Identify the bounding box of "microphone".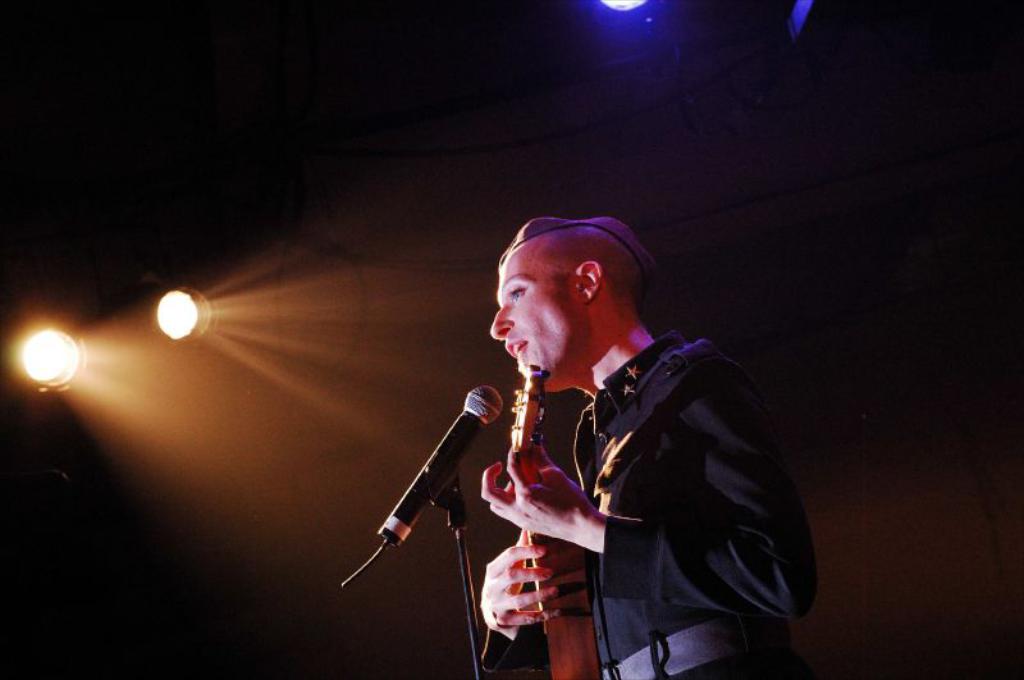
x1=371 y1=385 x2=500 y2=588.
